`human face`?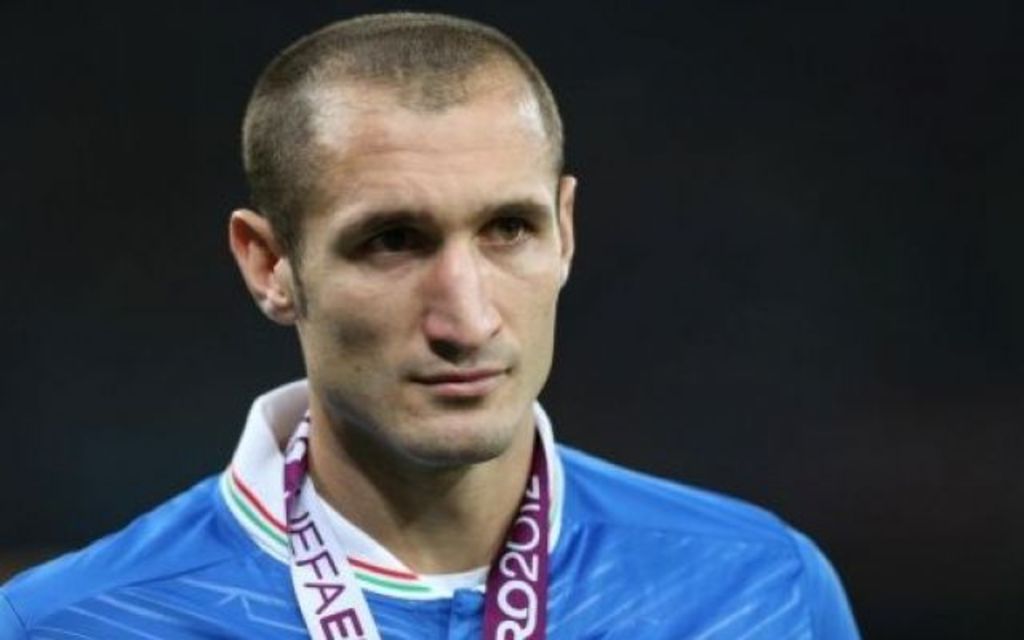
bbox=(294, 104, 558, 462)
